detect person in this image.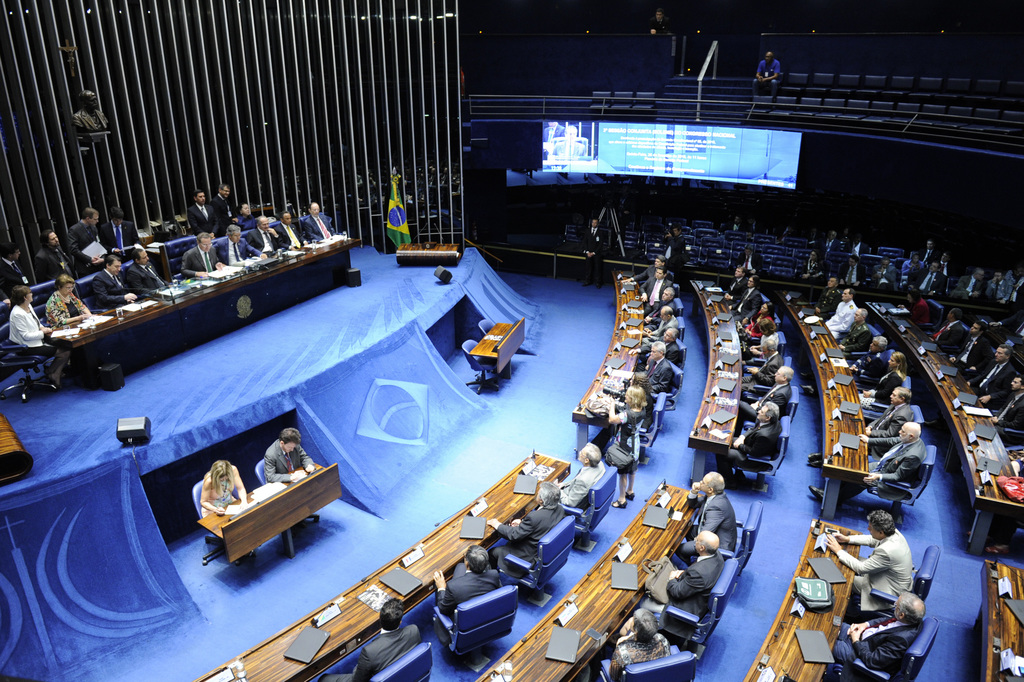
Detection: 554 127 586 156.
